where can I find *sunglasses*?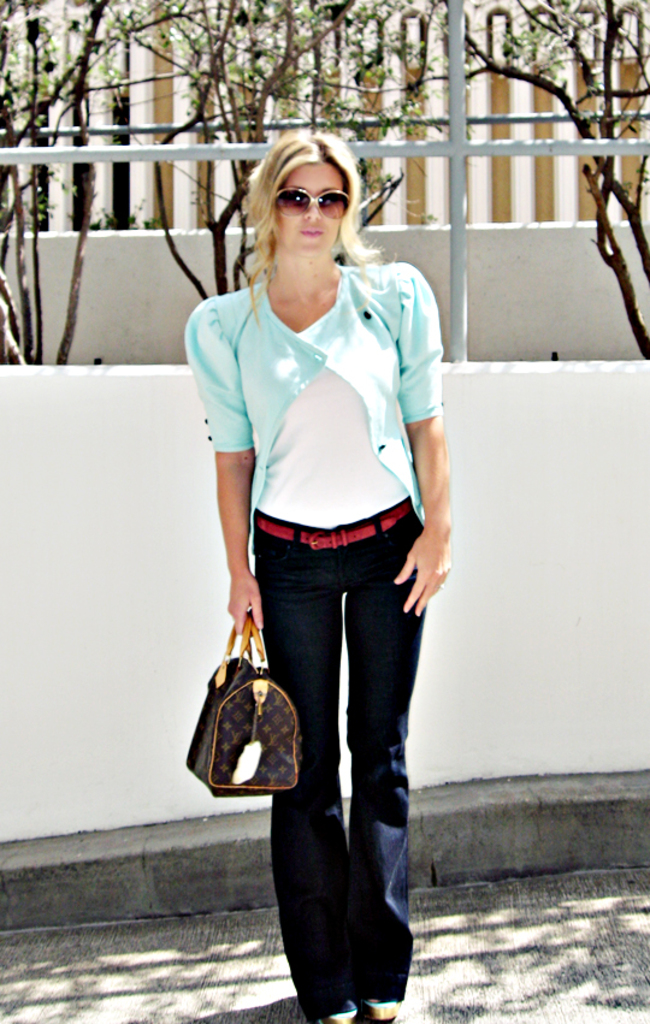
You can find it at detection(271, 187, 351, 214).
